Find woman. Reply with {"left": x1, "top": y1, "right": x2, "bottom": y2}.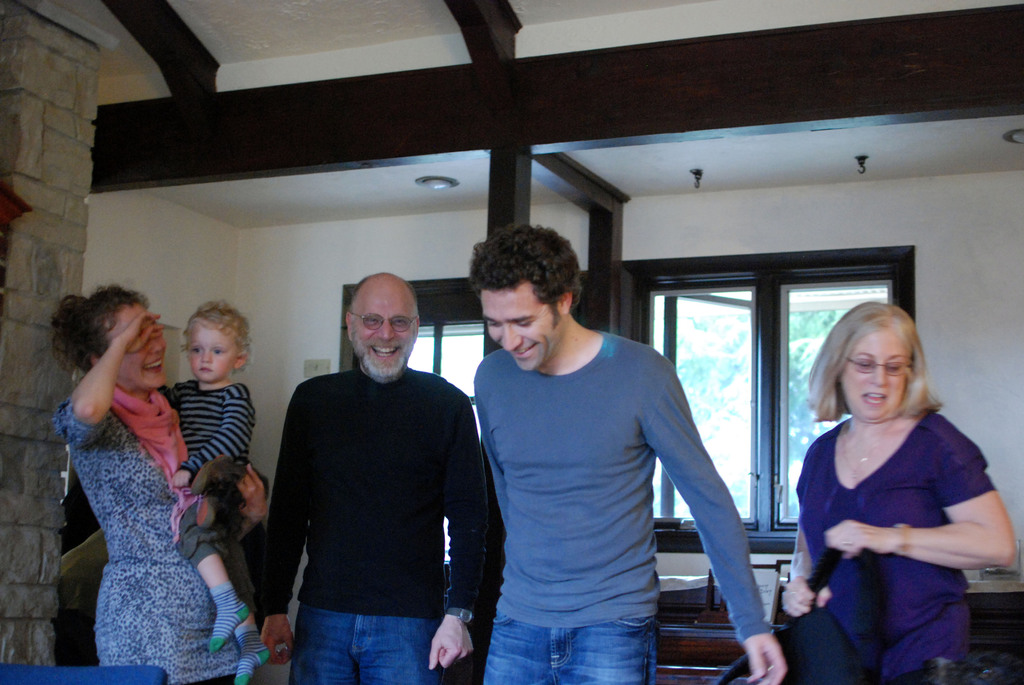
{"left": 765, "top": 292, "right": 1018, "bottom": 684}.
